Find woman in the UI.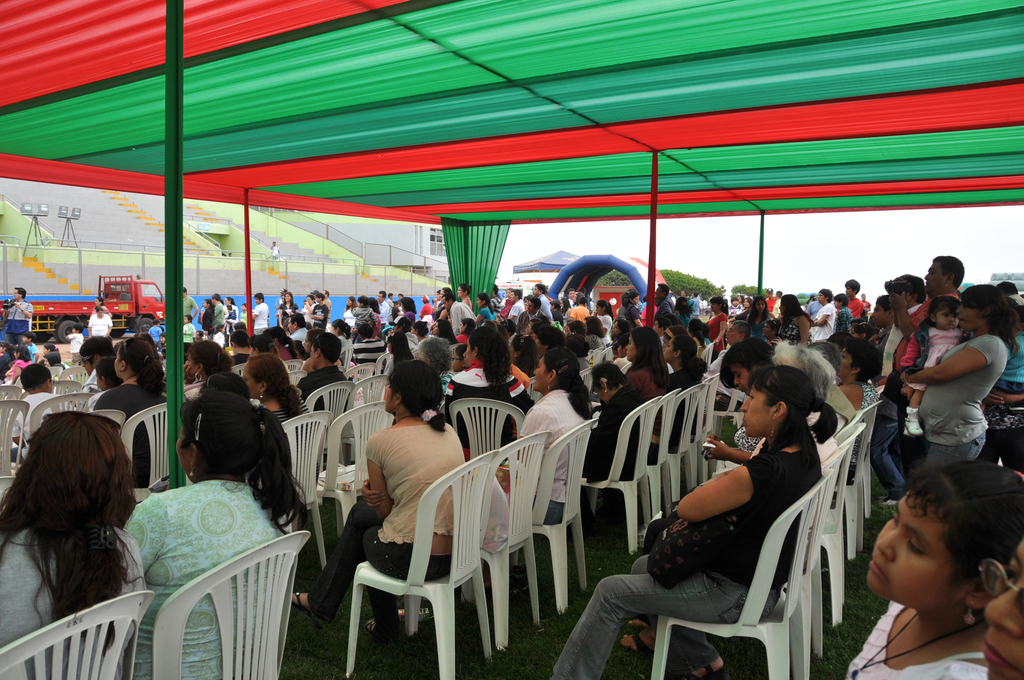
UI element at x1=454 y1=284 x2=474 y2=313.
